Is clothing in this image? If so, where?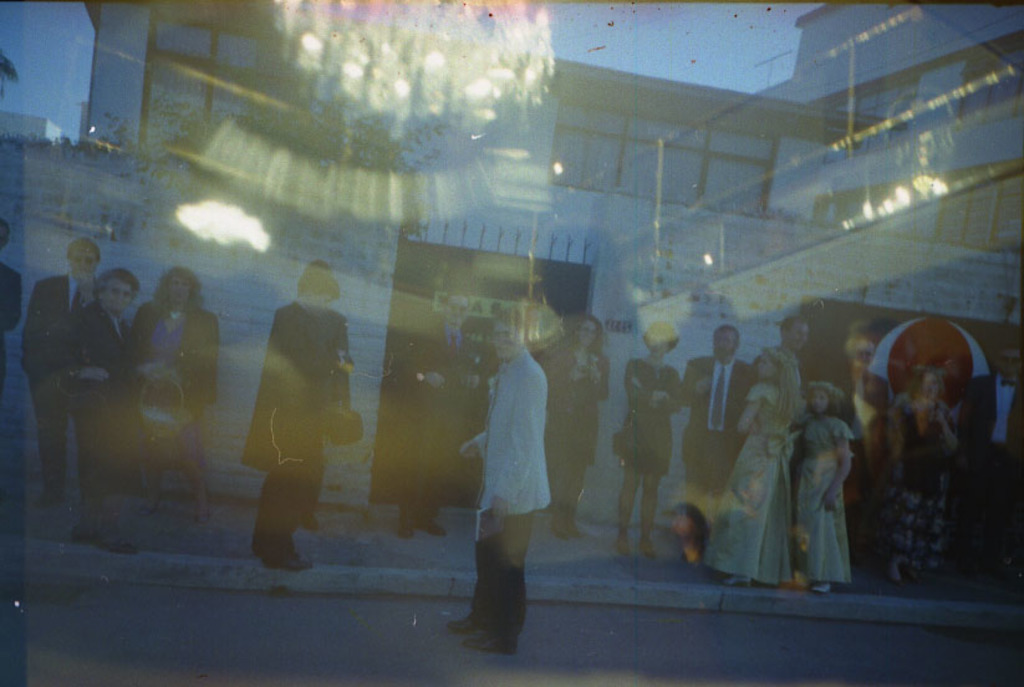
Yes, at pyautogui.locateOnScreen(632, 361, 683, 462).
